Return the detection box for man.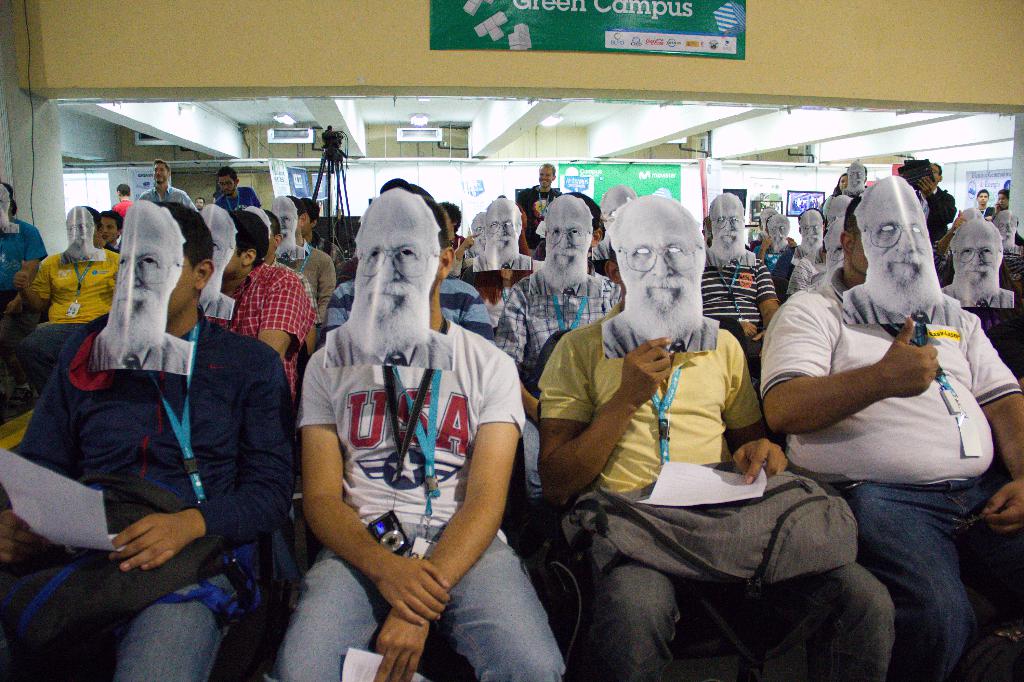
472:199:520:272.
